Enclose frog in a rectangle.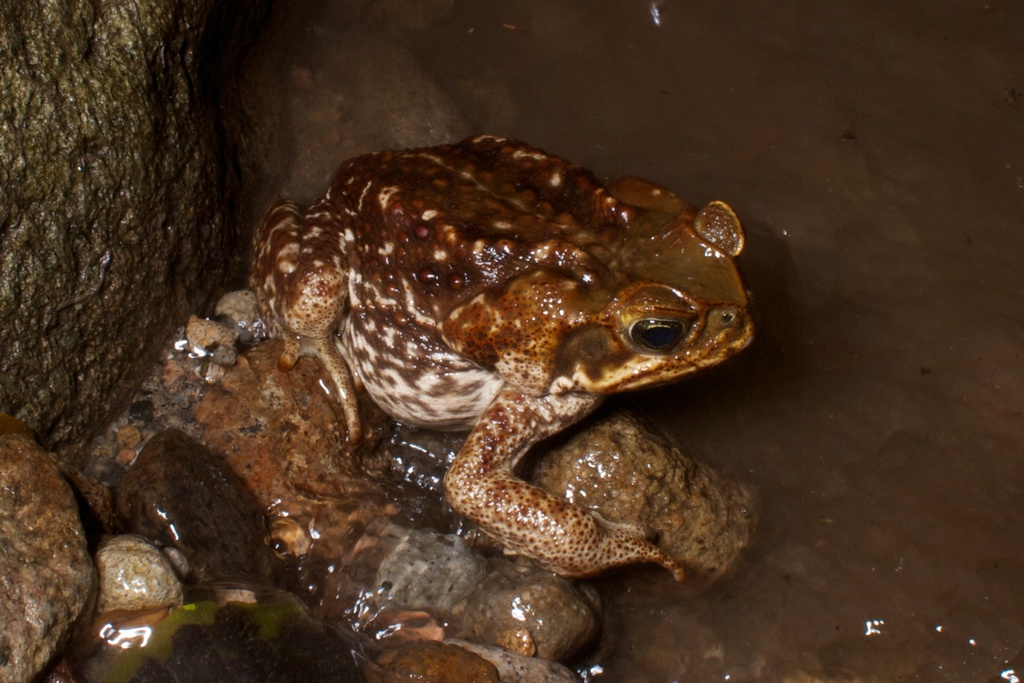
select_region(250, 132, 756, 575).
